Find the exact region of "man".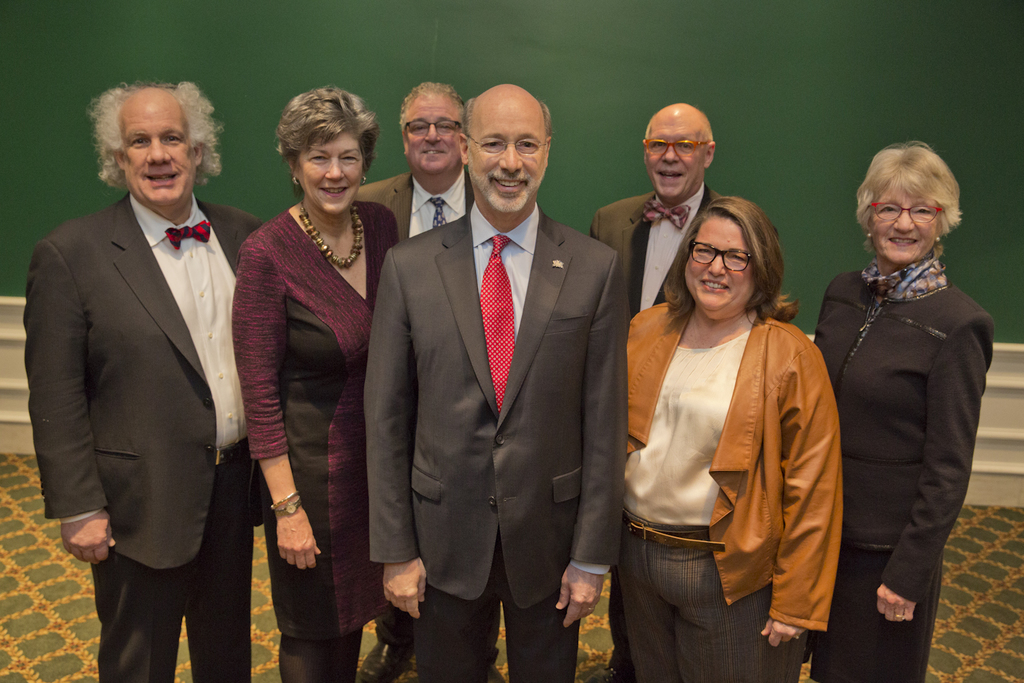
Exact region: crop(363, 80, 629, 682).
